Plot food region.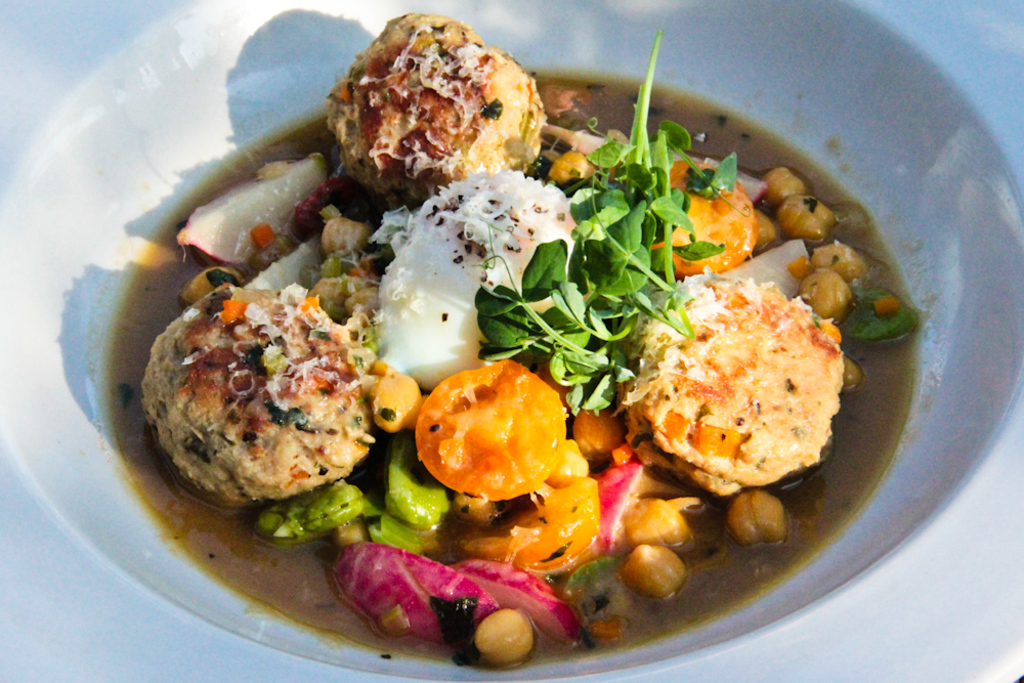
Plotted at 178:153:412:265.
